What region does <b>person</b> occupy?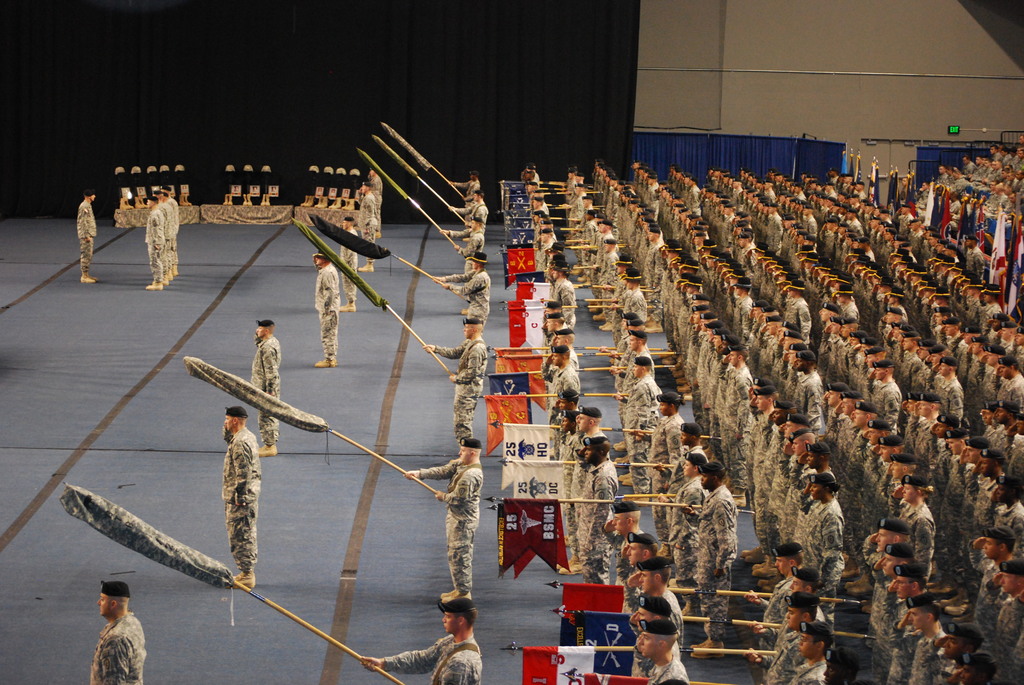
detection(522, 180, 540, 201).
